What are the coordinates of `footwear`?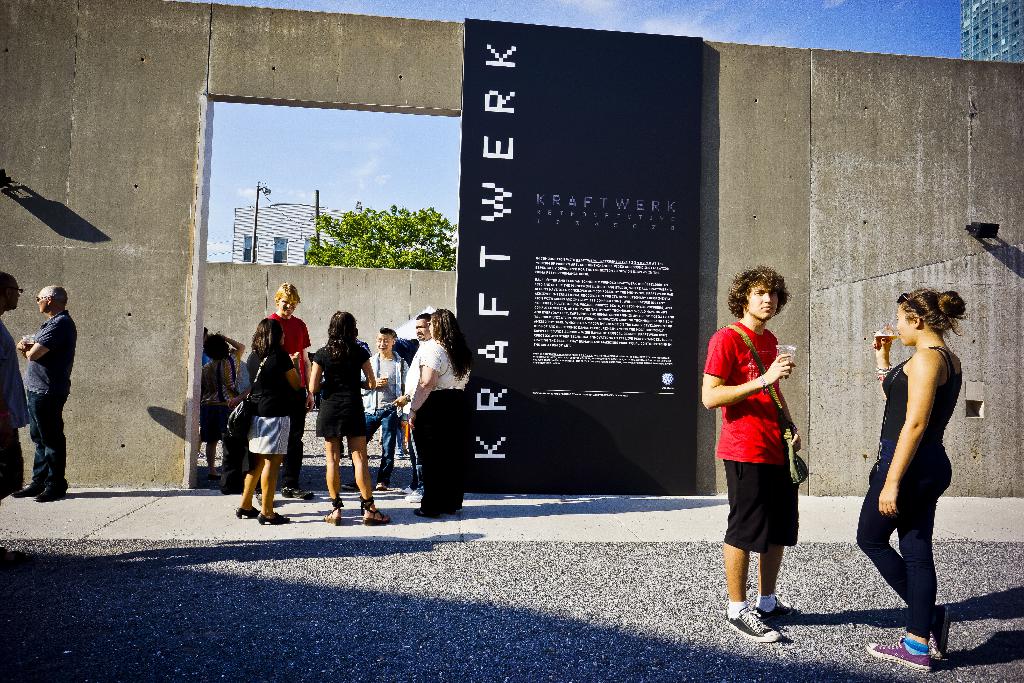
15/478/45/499.
